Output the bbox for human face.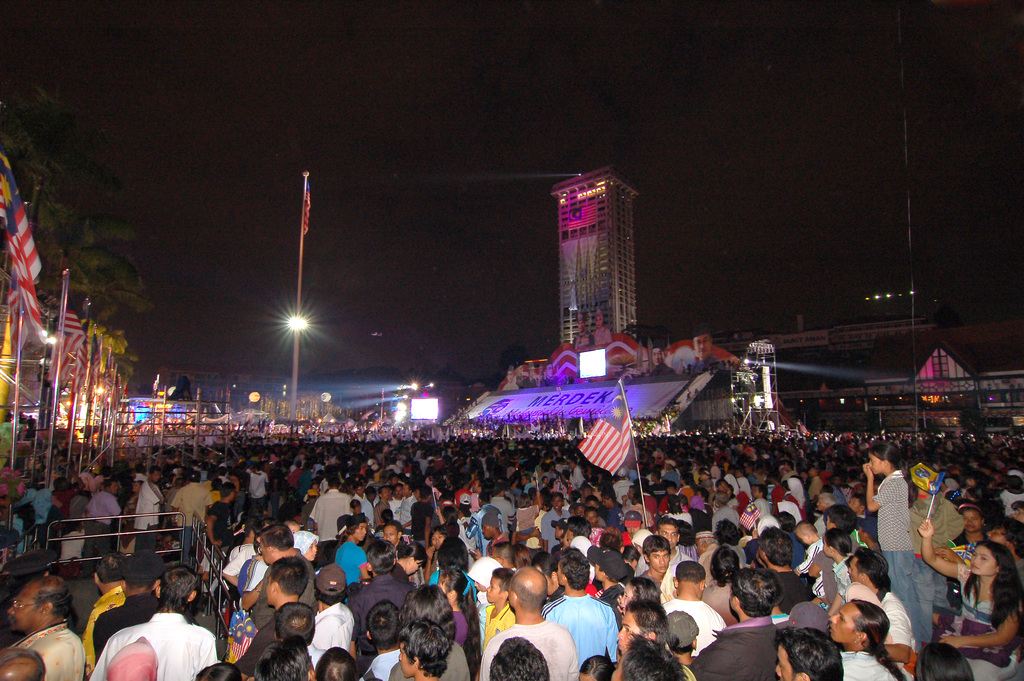
select_region(621, 586, 630, 605).
